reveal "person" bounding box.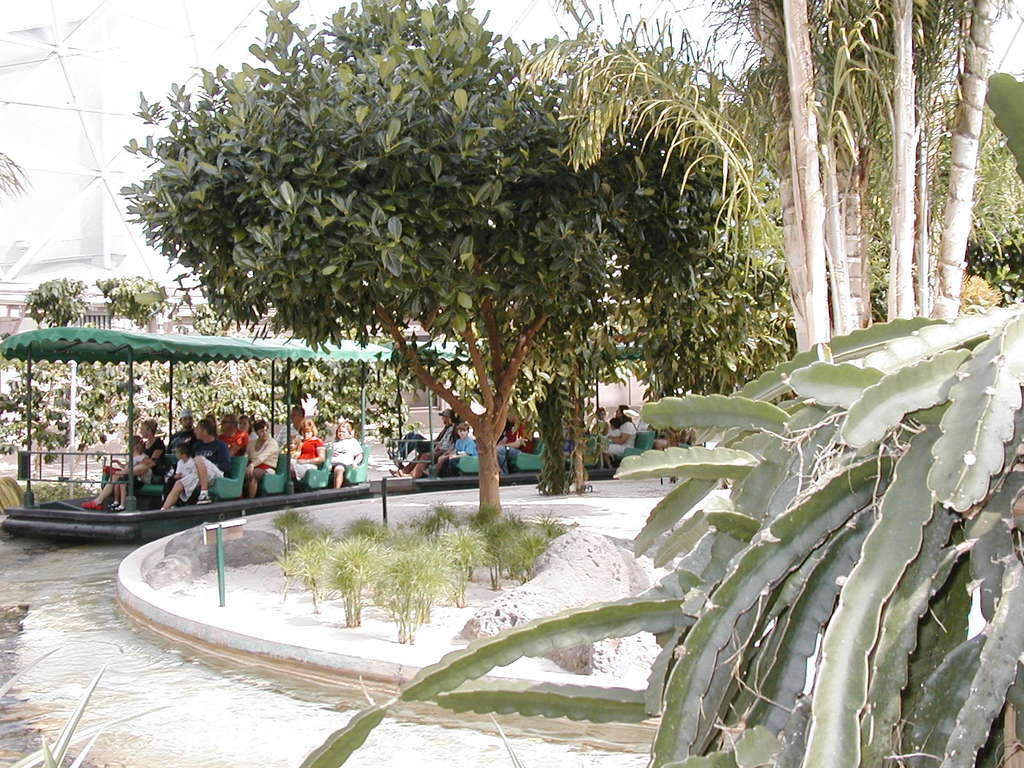
Revealed: bbox=(655, 429, 693, 450).
